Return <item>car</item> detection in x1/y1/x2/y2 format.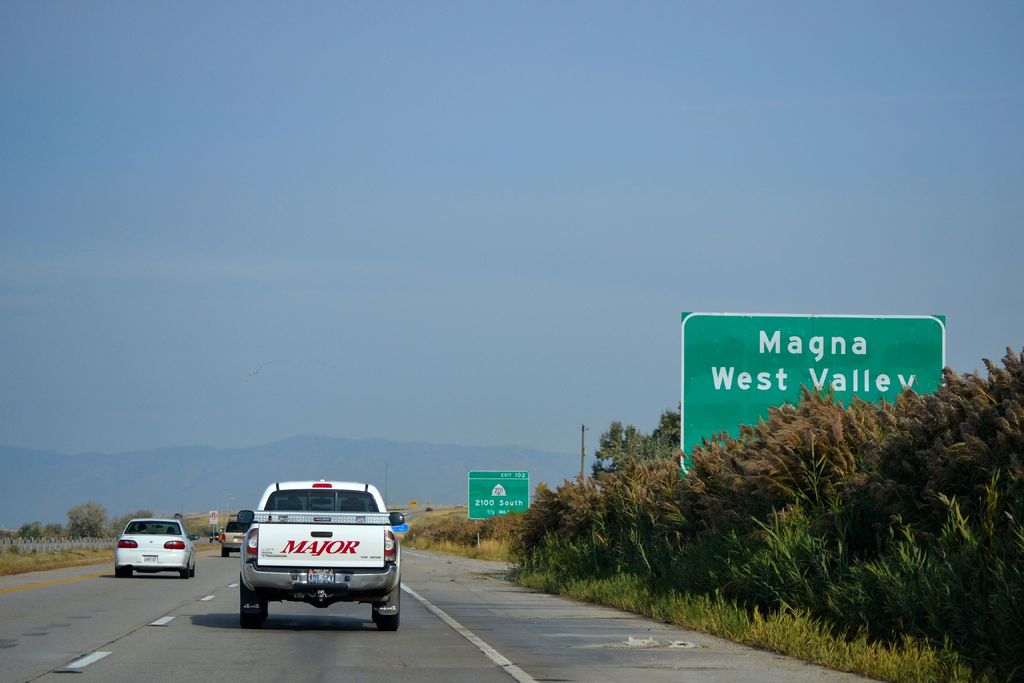
114/516/199/582.
